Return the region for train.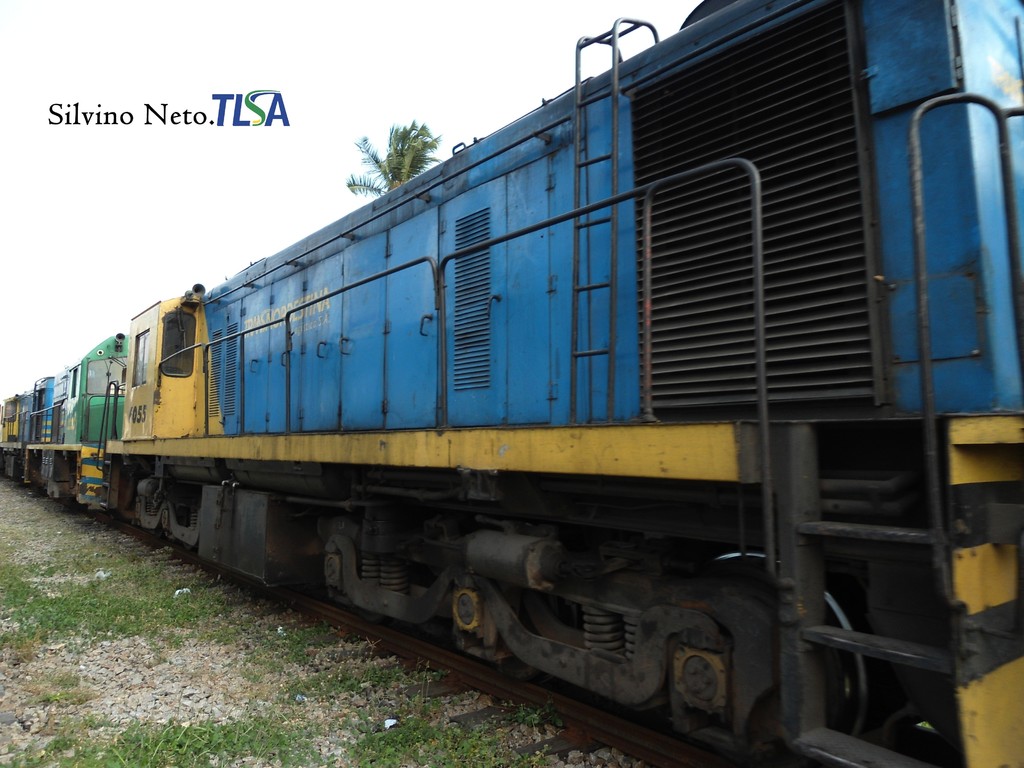
box=[0, 0, 1023, 767].
